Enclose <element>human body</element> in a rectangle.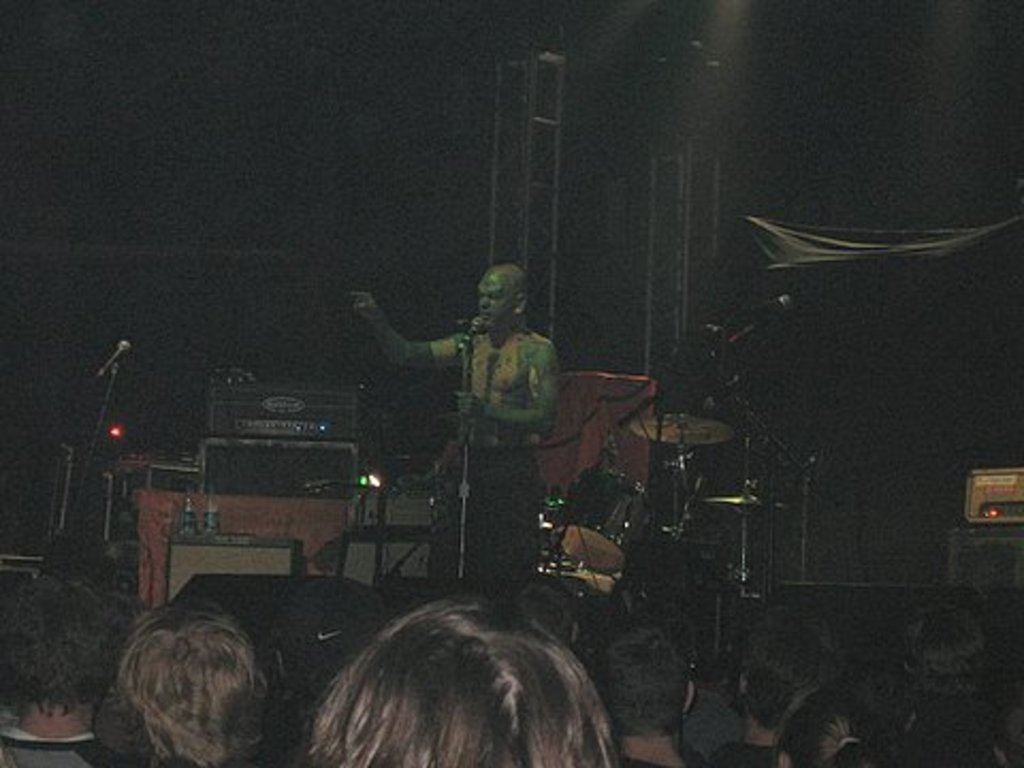
{"x1": 346, "y1": 265, "x2": 567, "y2": 587}.
